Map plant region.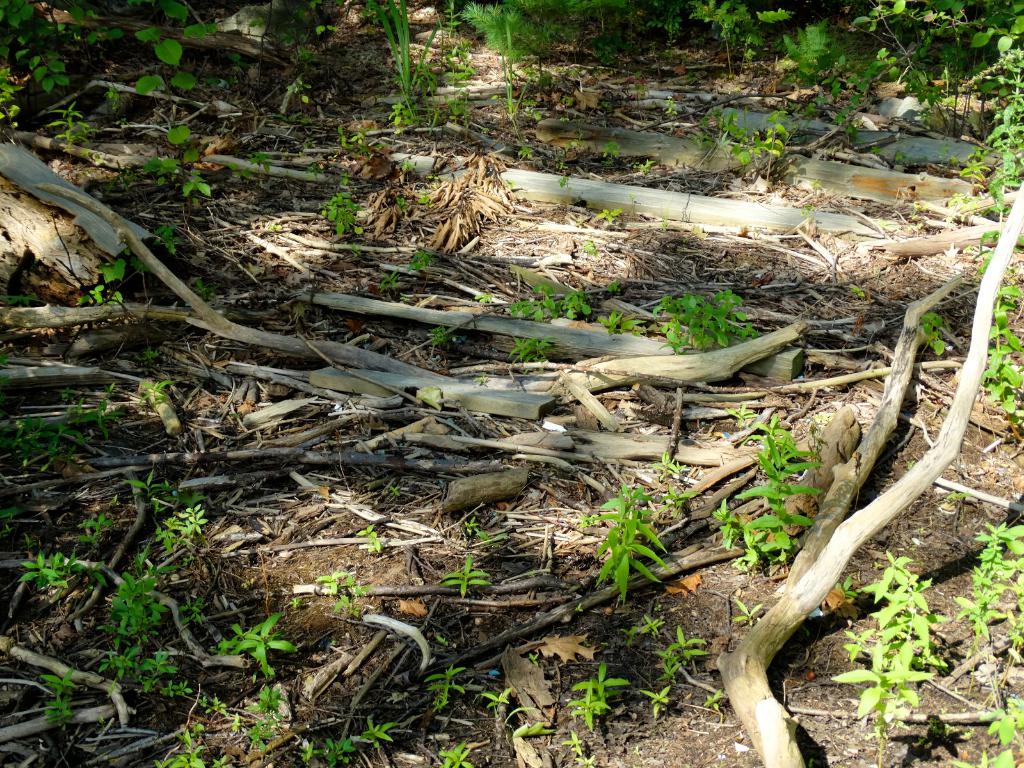
Mapped to 422/319/449/347.
